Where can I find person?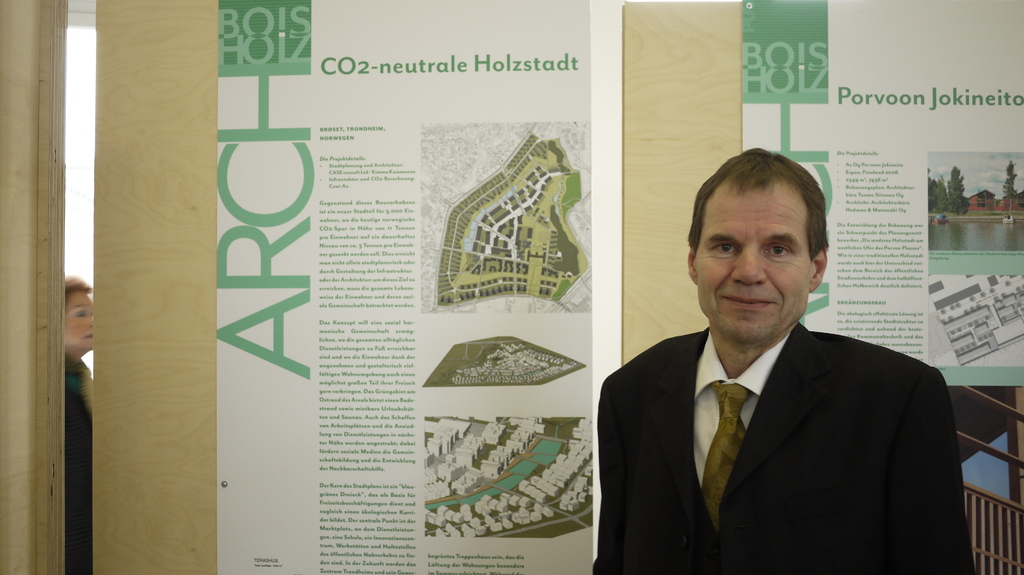
You can find it at Rect(607, 159, 945, 574).
